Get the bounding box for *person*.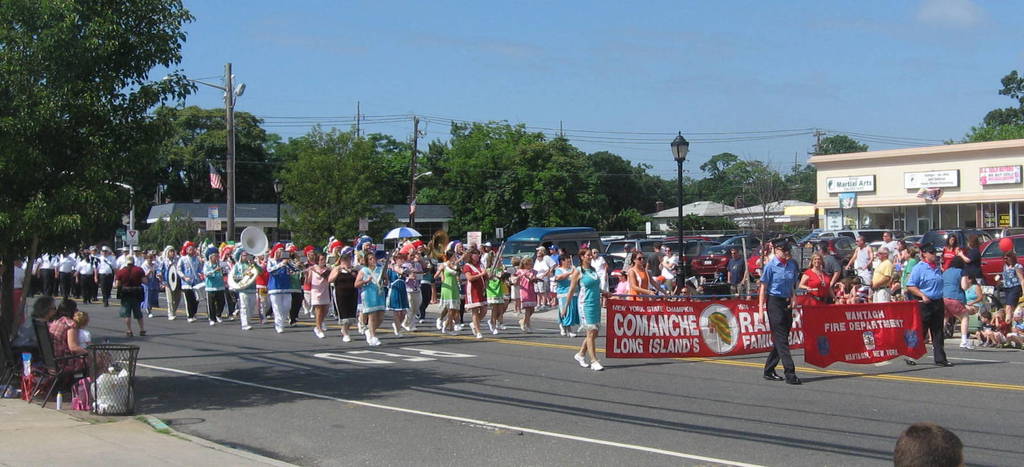
bbox(896, 419, 961, 466).
